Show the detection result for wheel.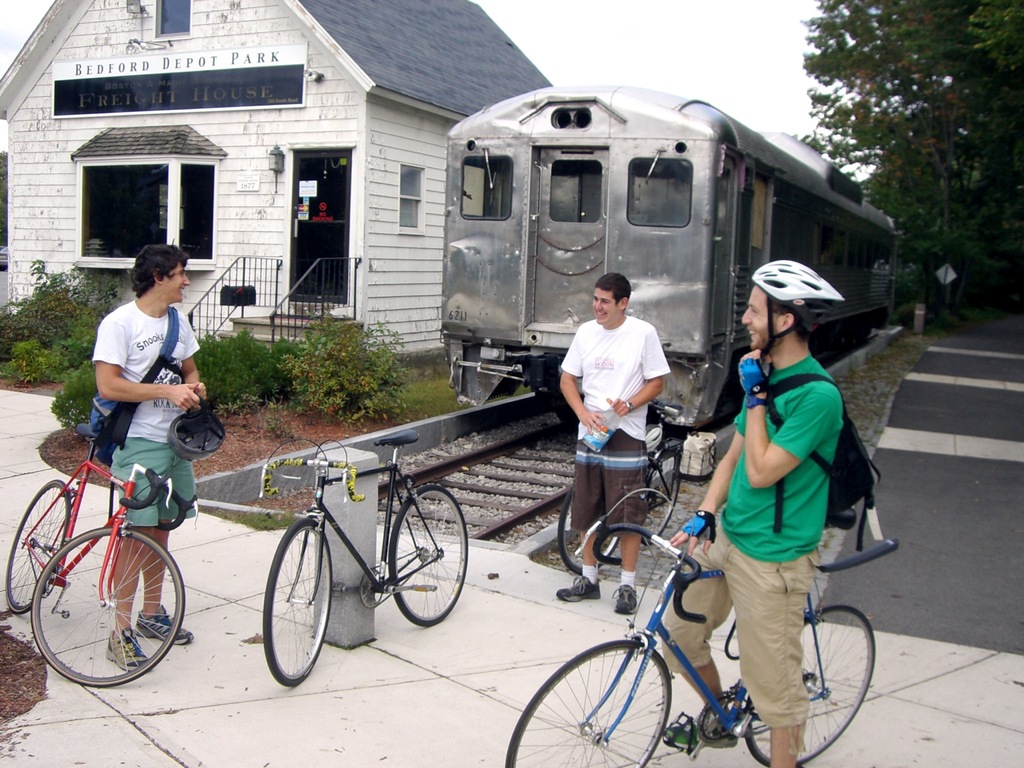
[x1=262, y1=518, x2=333, y2=687].
